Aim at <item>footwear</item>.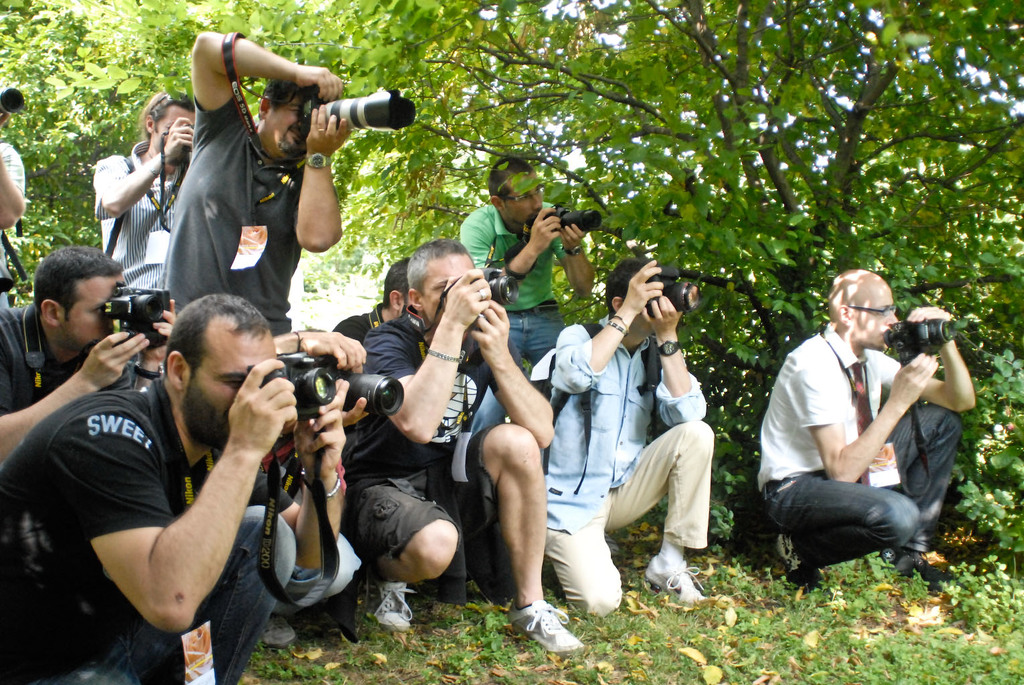
Aimed at locate(256, 613, 296, 646).
